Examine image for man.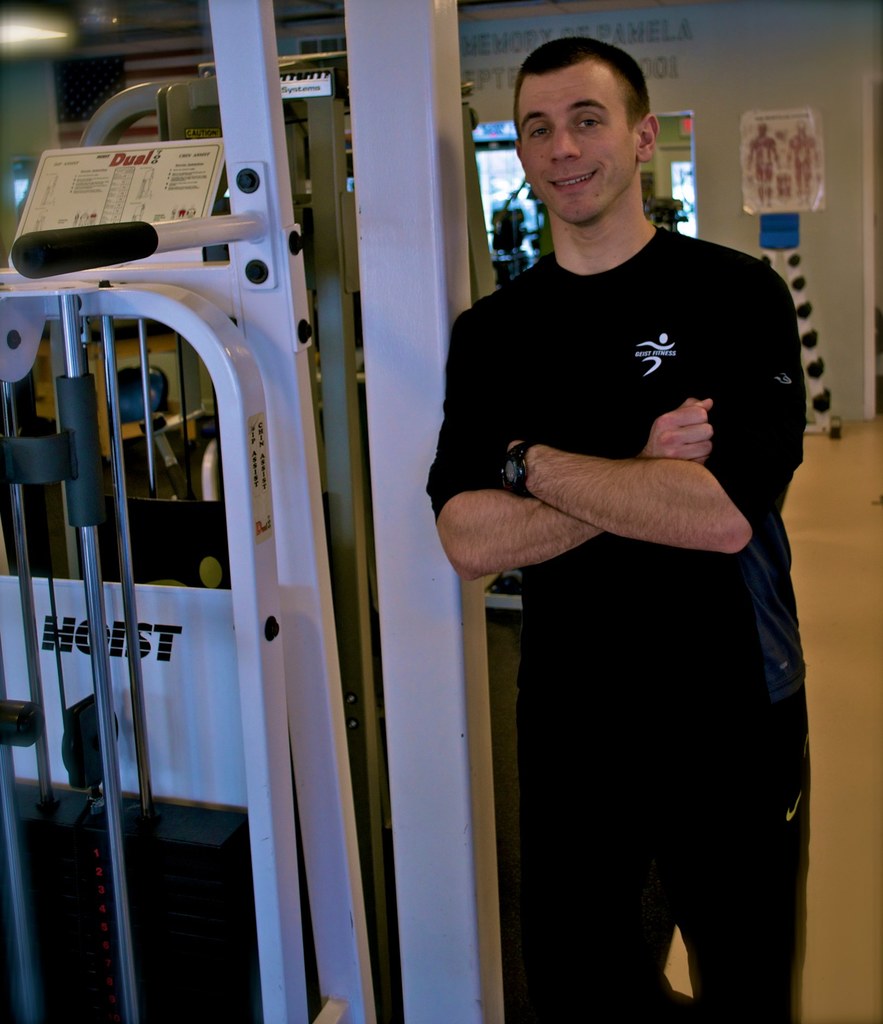
Examination result: {"left": 403, "top": 41, "right": 813, "bottom": 811}.
